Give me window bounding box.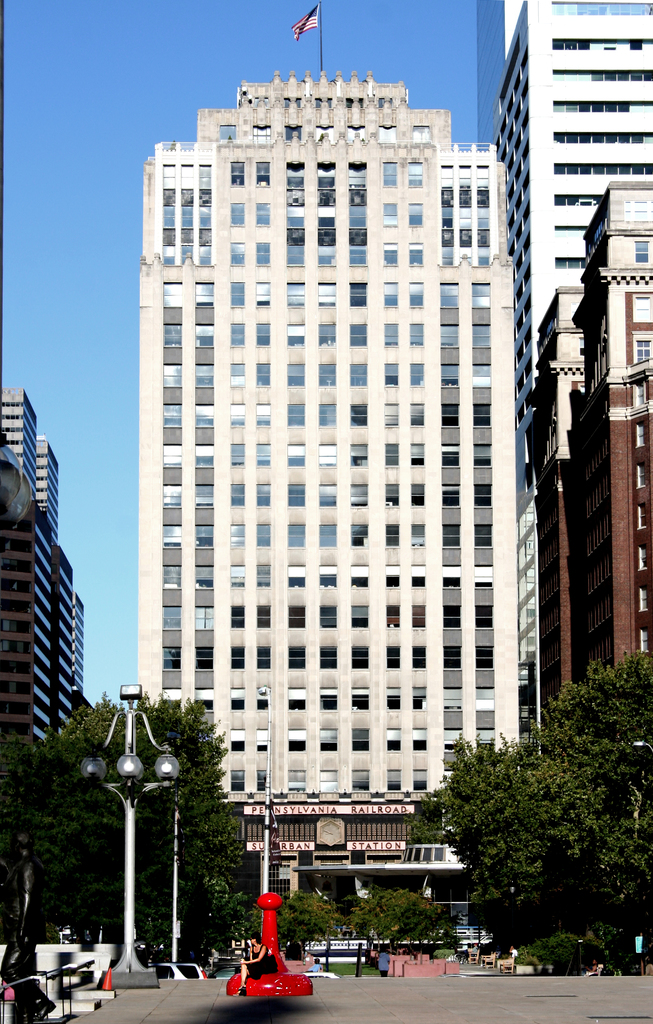
x1=633, y1=292, x2=652, y2=321.
